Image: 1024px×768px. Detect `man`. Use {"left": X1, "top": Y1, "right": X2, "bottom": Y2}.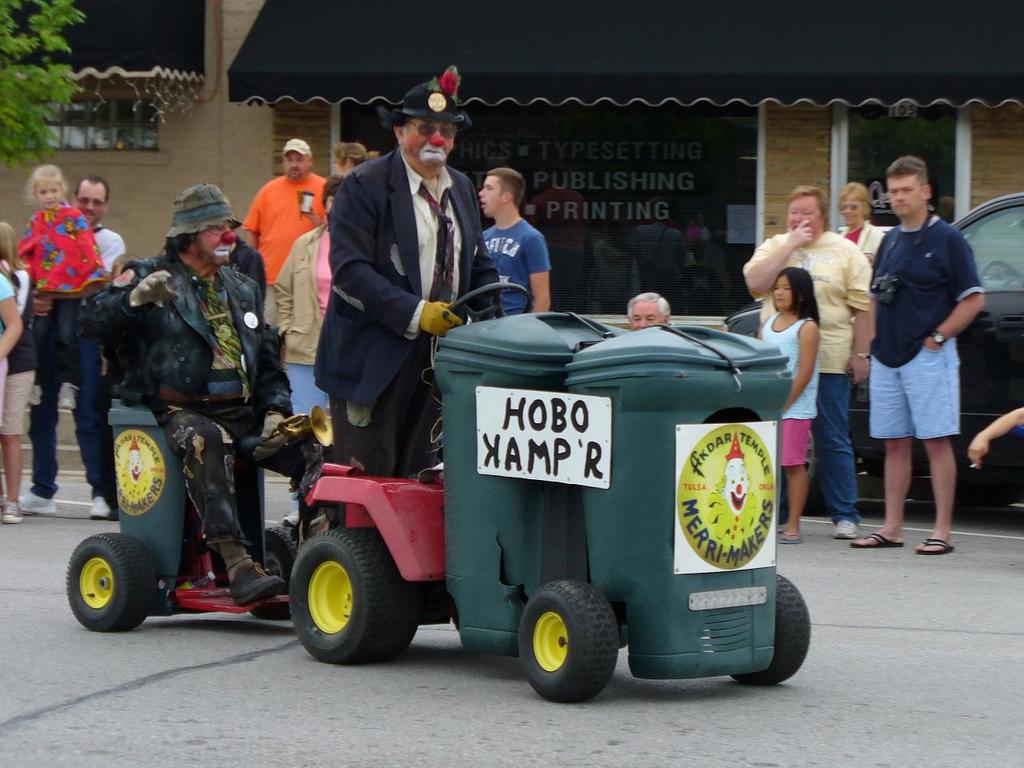
{"left": 858, "top": 158, "right": 994, "bottom": 568}.
